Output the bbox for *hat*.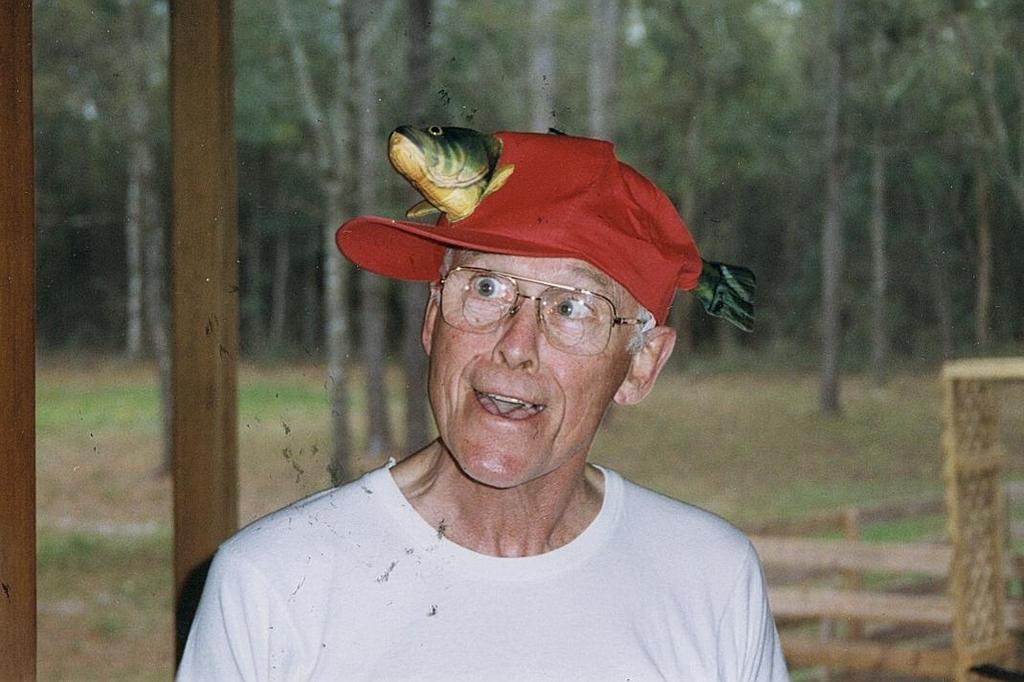
x1=334, y1=131, x2=763, y2=334.
